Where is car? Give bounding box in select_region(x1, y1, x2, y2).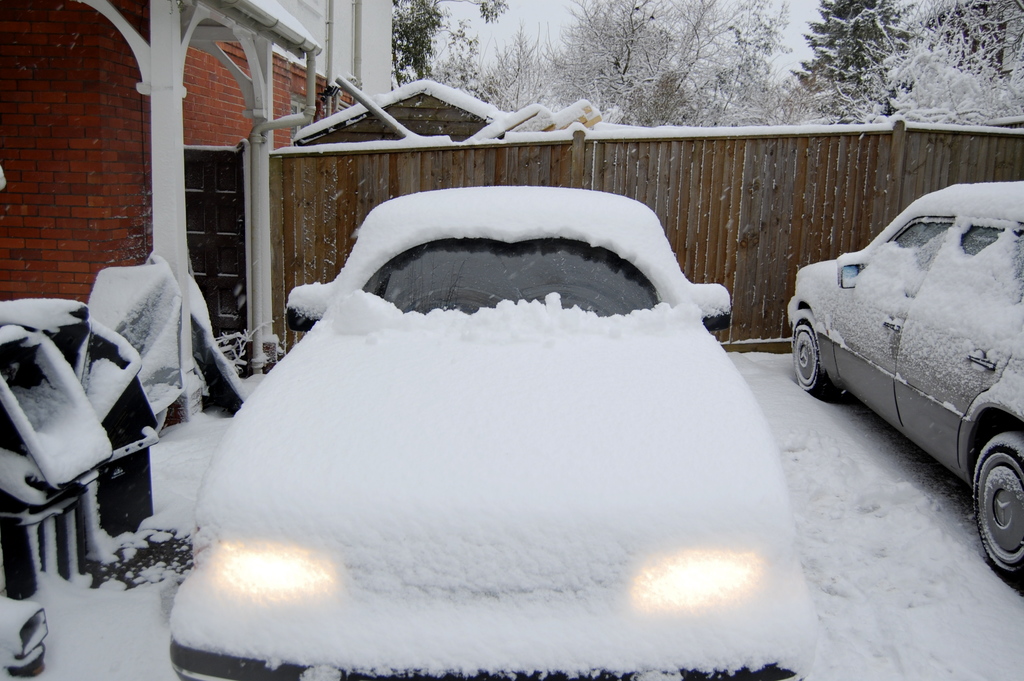
select_region(799, 188, 1012, 507).
